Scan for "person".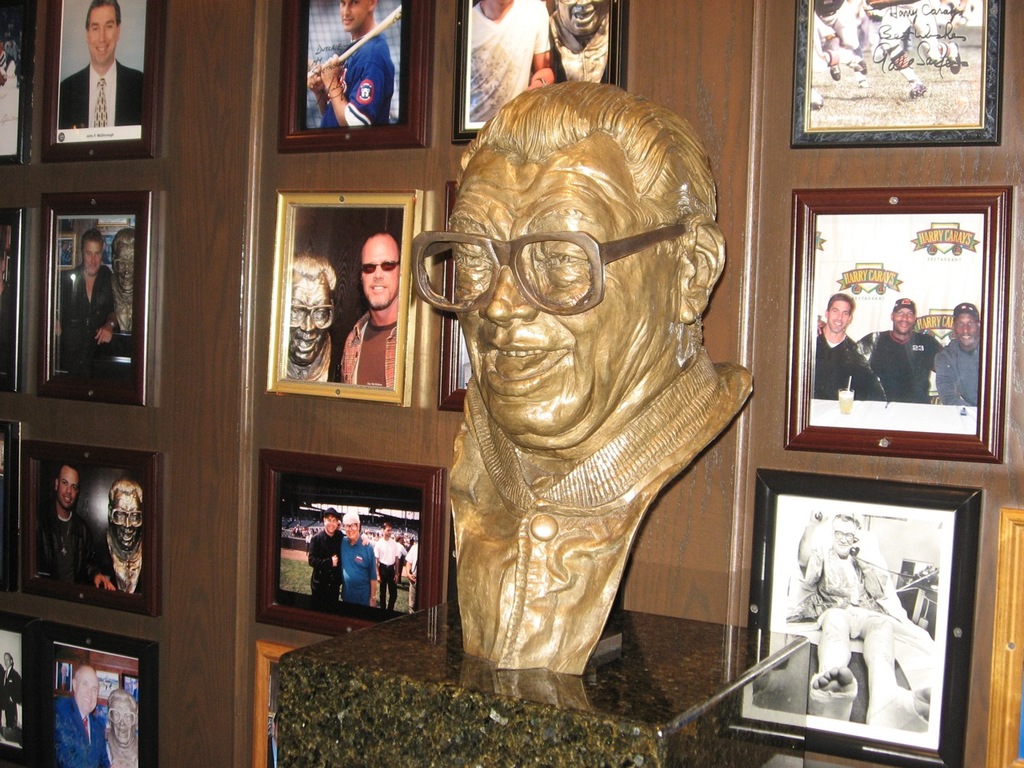
Scan result: [left=45, top=462, right=115, bottom=592].
